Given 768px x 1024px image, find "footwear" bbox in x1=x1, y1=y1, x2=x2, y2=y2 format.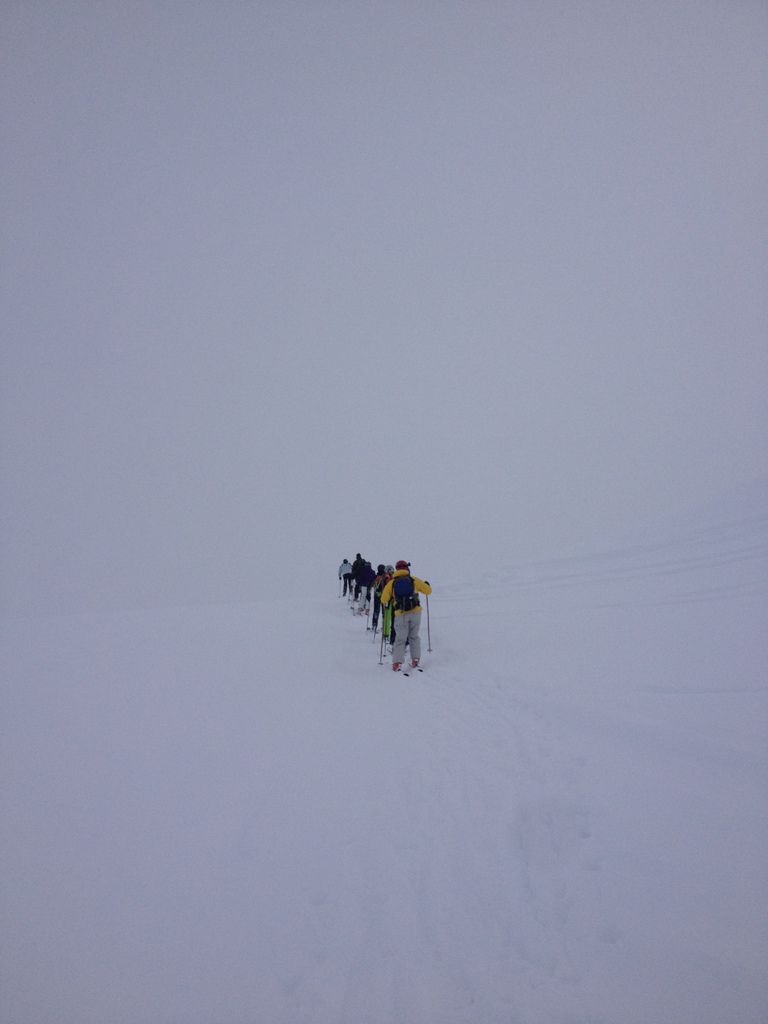
x1=357, y1=609, x2=363, y2=614.
